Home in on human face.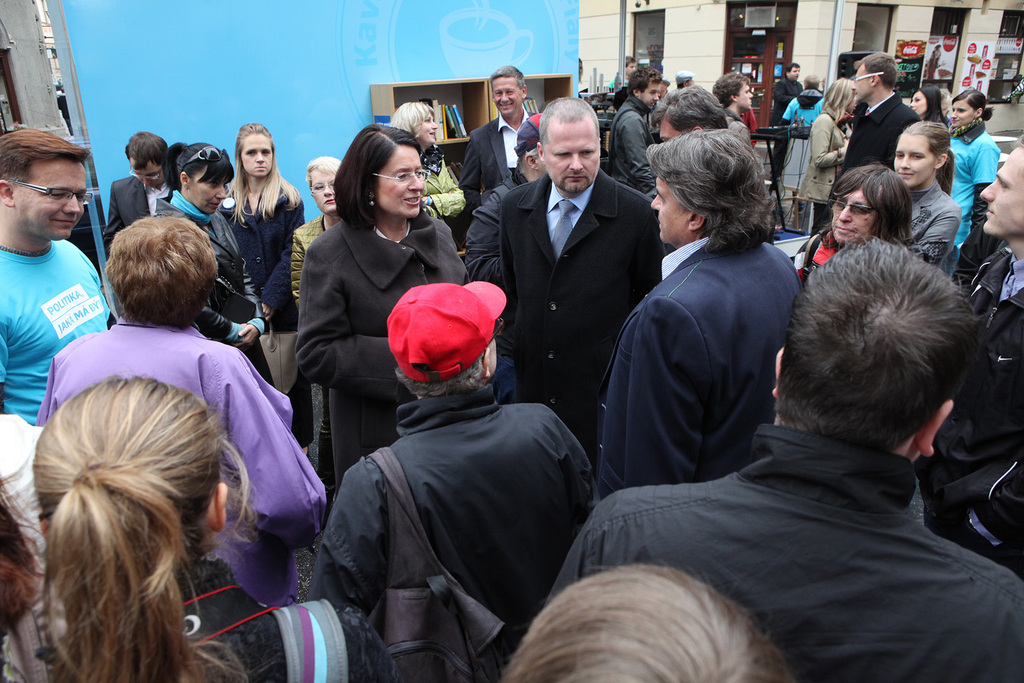
Homed in at region(650, 174, 693, 241).
